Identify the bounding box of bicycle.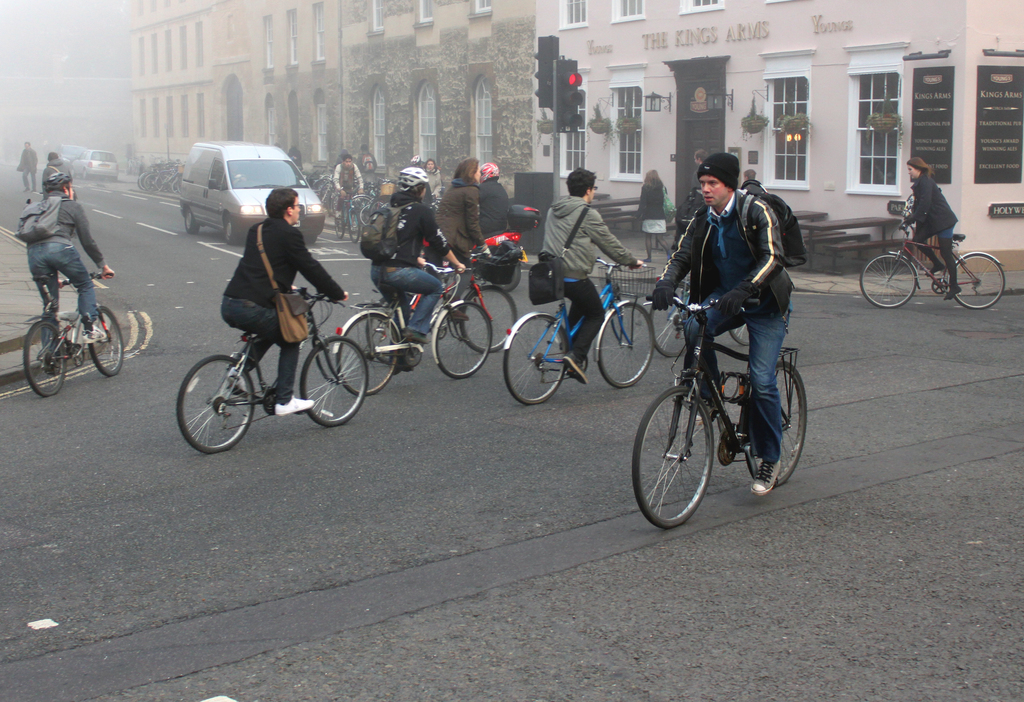
[501, 252, 652, 403].
